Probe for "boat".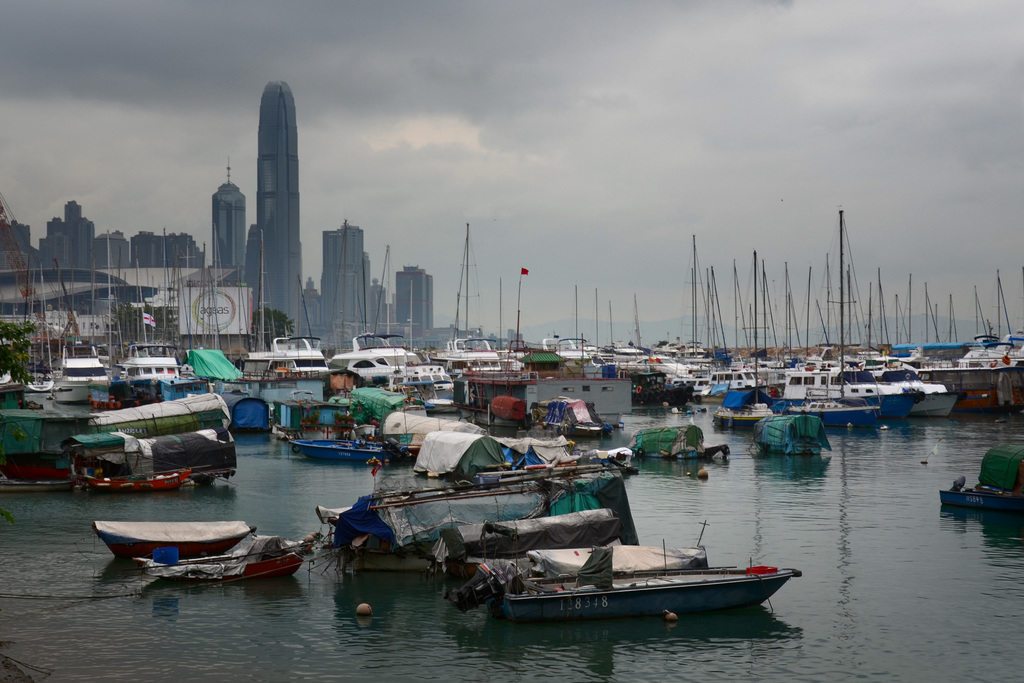
Probe result: crop(289, 431, 385, 466).
